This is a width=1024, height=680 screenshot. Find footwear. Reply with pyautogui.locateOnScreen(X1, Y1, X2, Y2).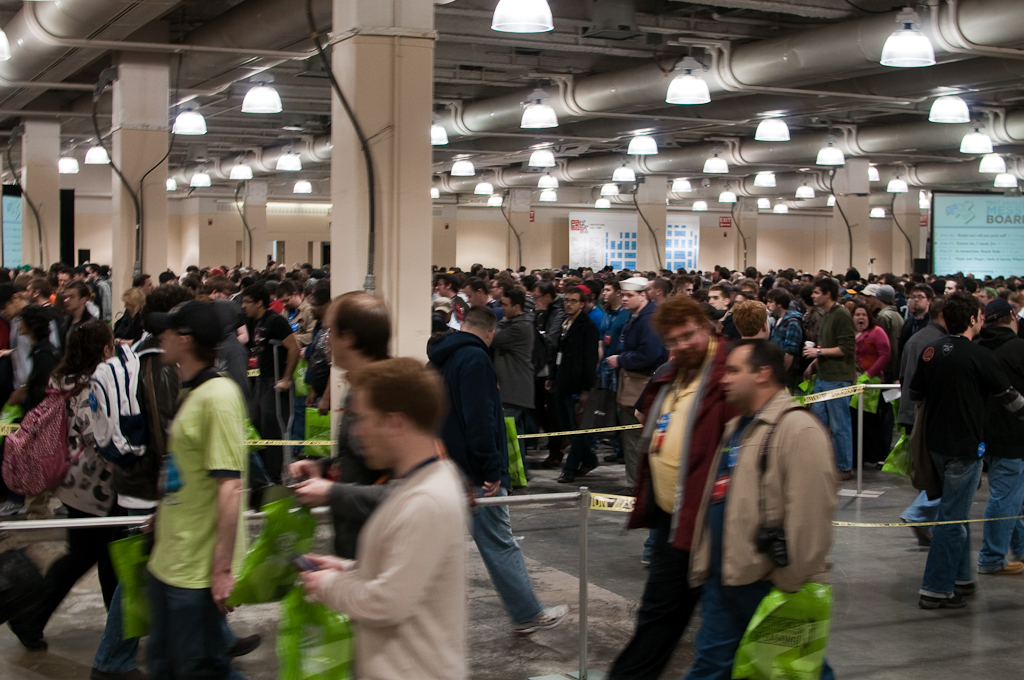
pyautogui.locateOnScreen(908, 514, 936, 549).
